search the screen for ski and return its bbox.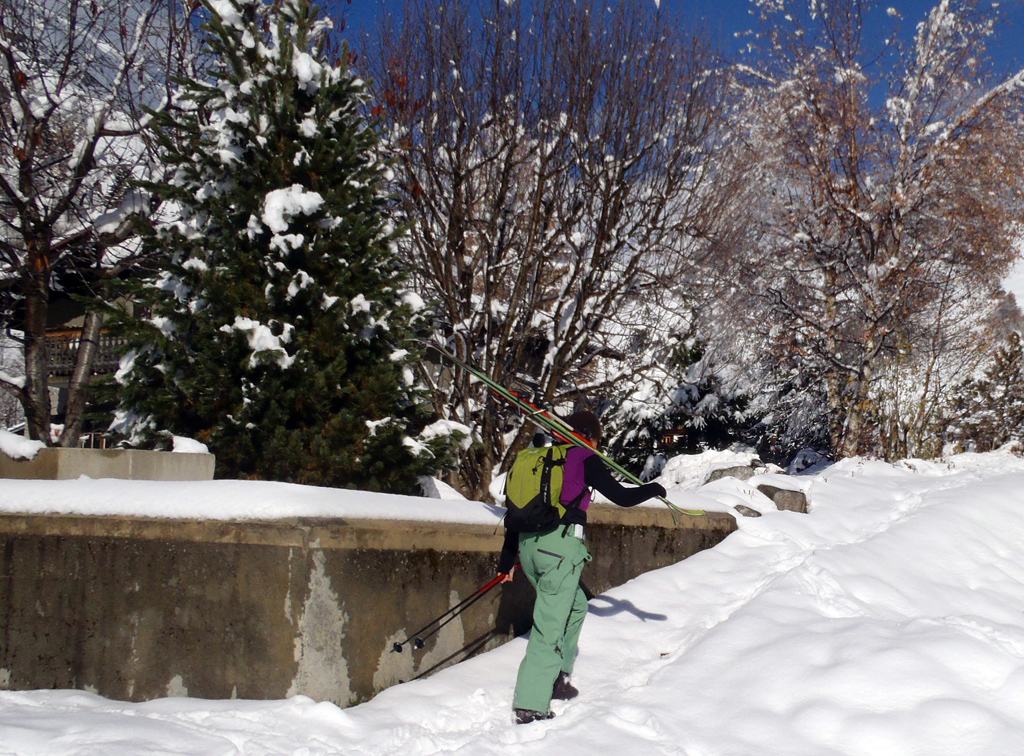
Found: bbox=[387, 321, 717, 530].
